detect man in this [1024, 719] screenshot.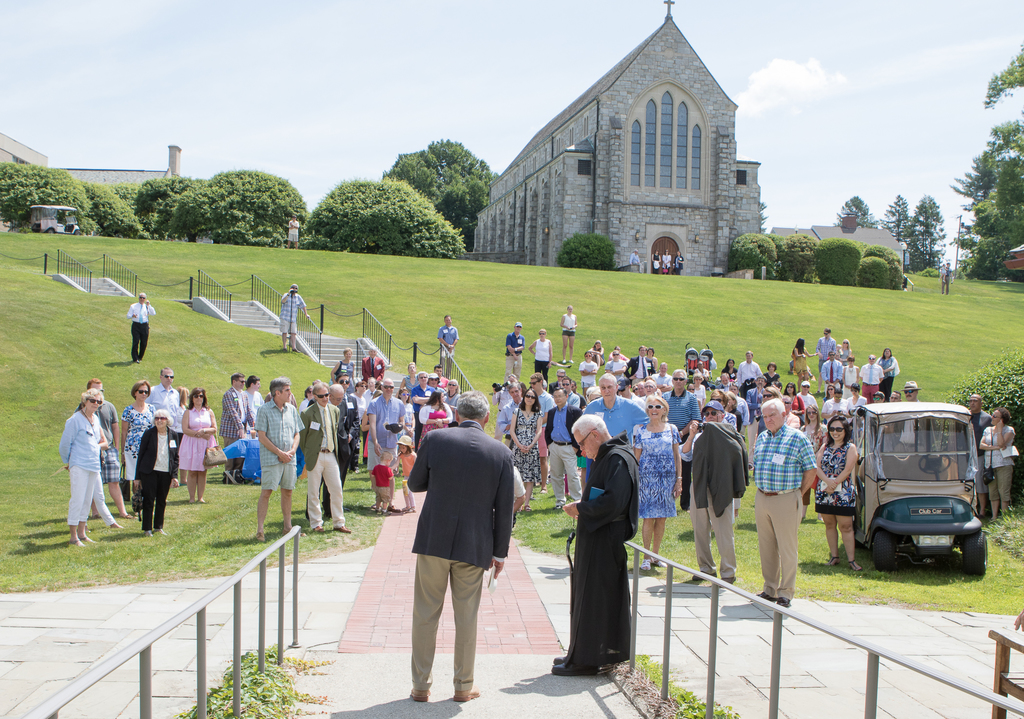
Detection: <bbox>435, 313, 458, 375</bbox>.
